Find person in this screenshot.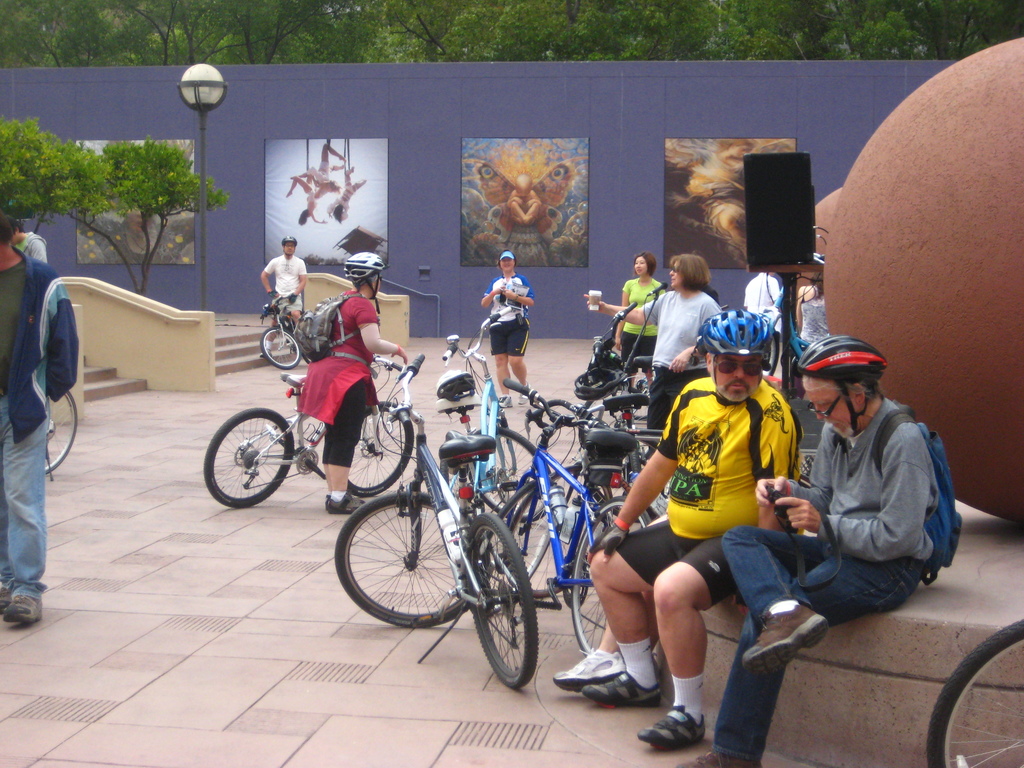
The bounding box for person is x1=613 y1=253 x2=666 y2=387.
